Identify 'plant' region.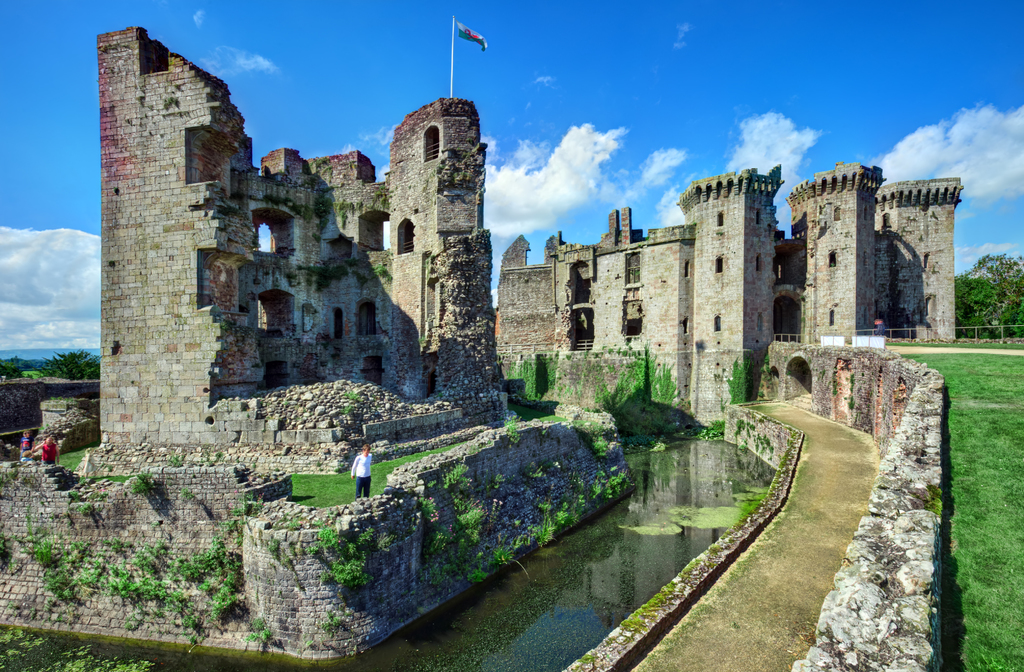
Region: (40,540,55,569).
